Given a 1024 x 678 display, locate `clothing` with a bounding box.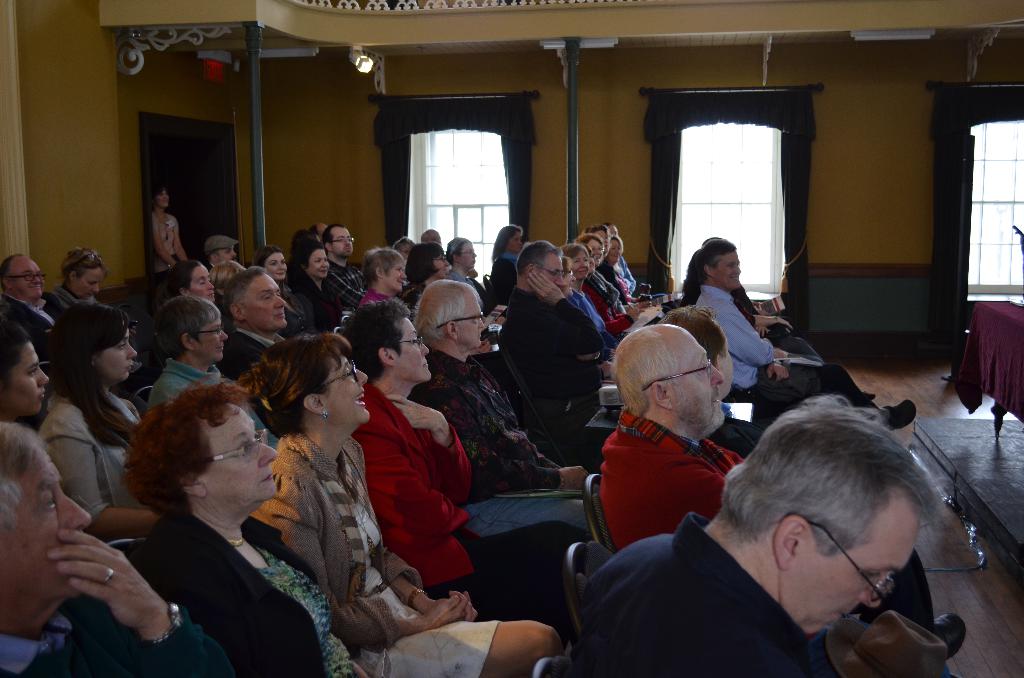
Located: [36, 381, 137, 526].
